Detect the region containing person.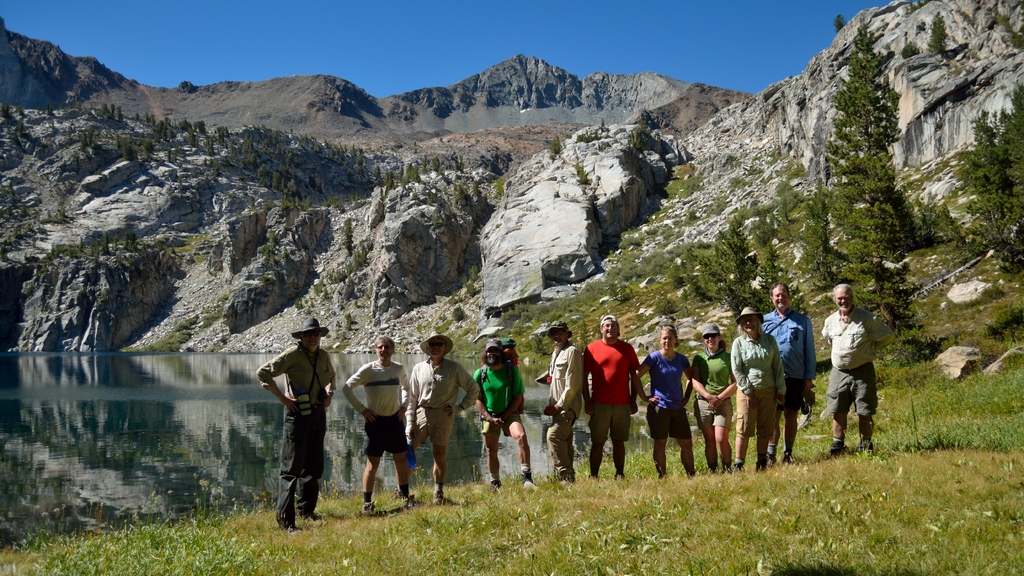
730, 307, 785, 472.
